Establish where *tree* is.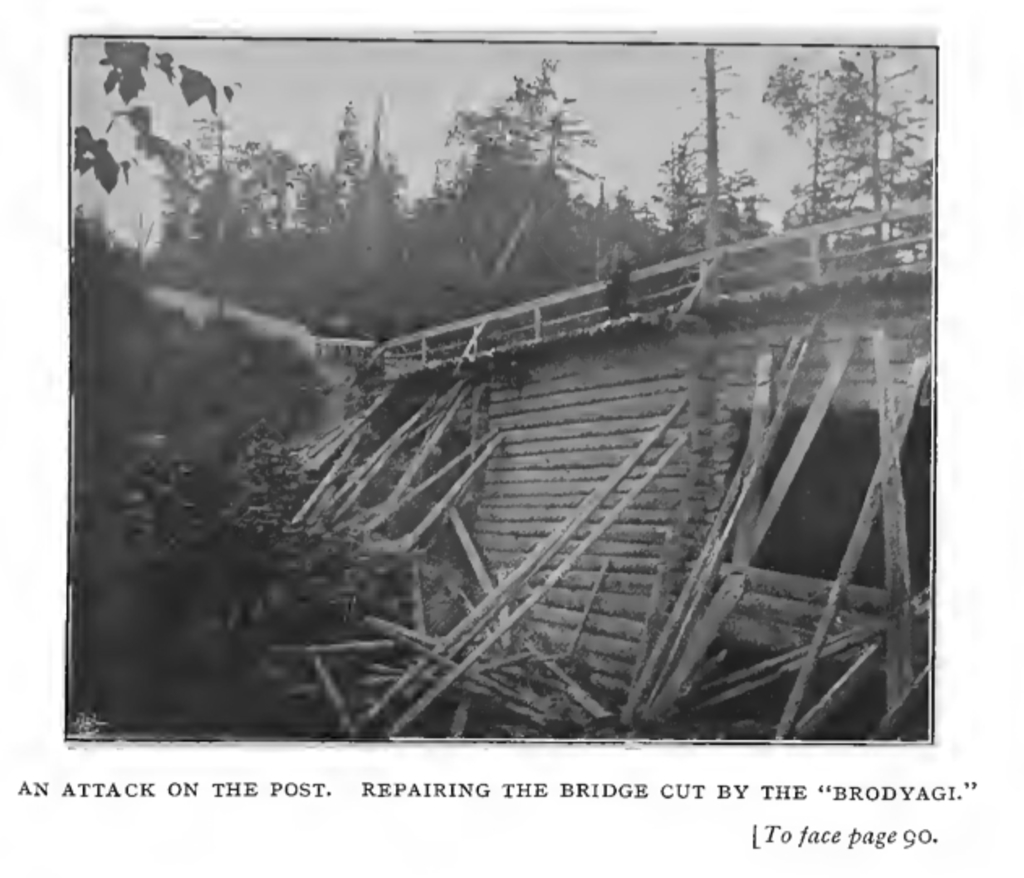
Established at Rect(673, 47, 742, 252).
